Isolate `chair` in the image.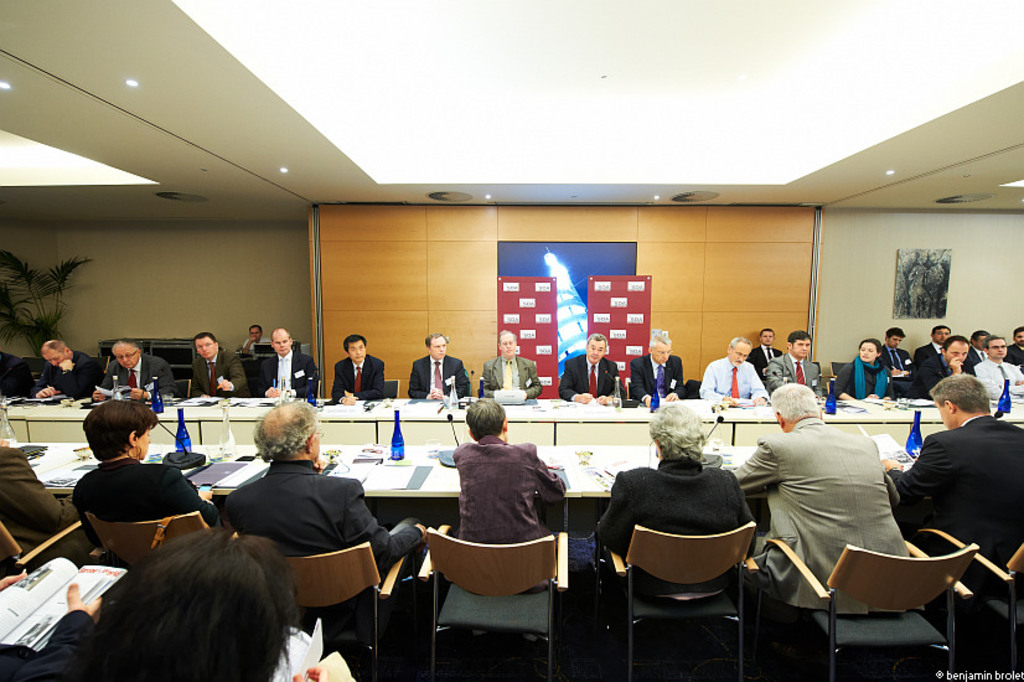
Isolated region: locate(388, 376, 395, 399).
